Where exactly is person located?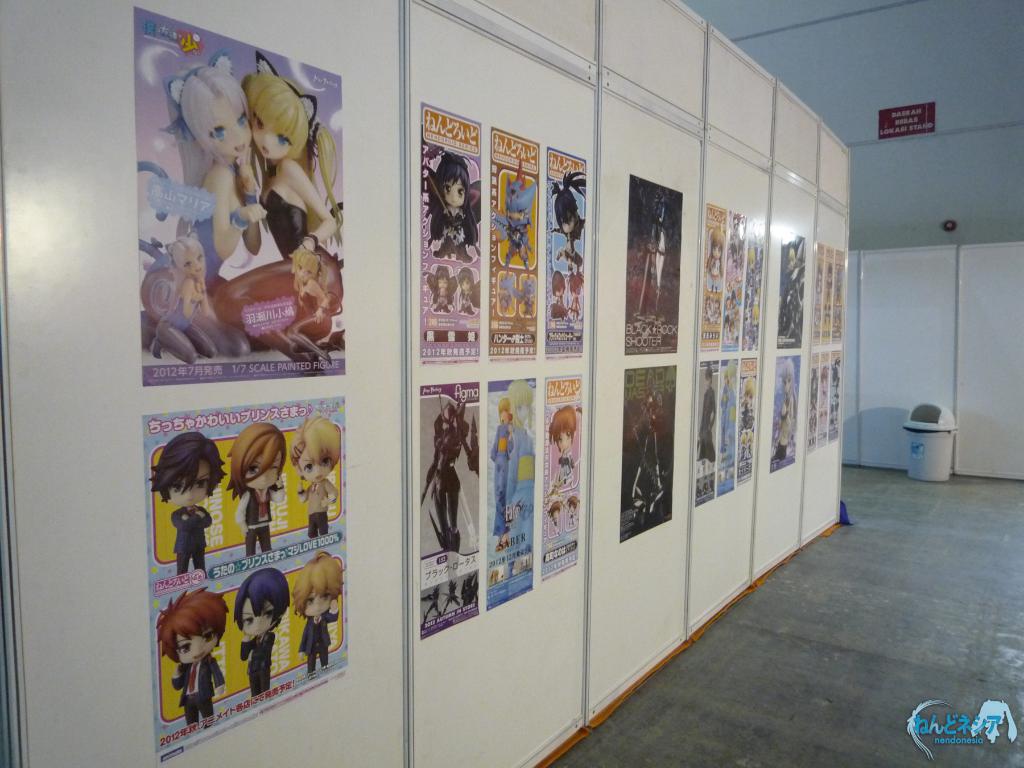
Its bounding box is [234,564,294,698].
